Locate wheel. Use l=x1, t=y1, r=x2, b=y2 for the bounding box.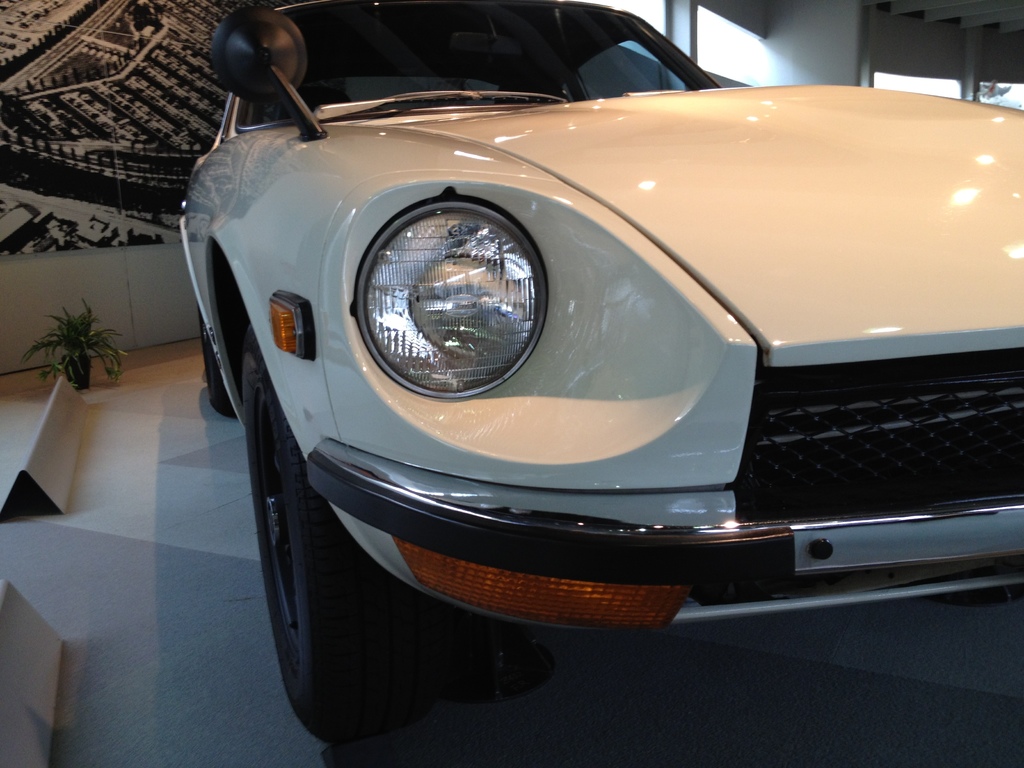
l=248, t=323, r=388, b=712.
